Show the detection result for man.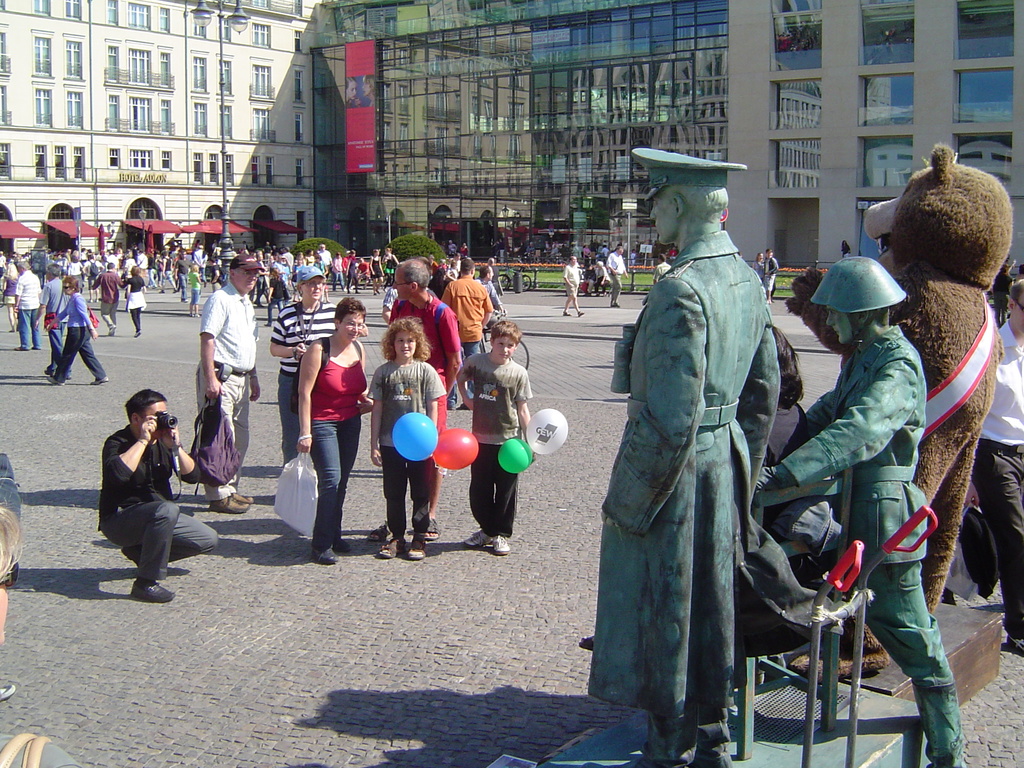
pyautogui.locateOnScreen(607, 248, 628, 308).
